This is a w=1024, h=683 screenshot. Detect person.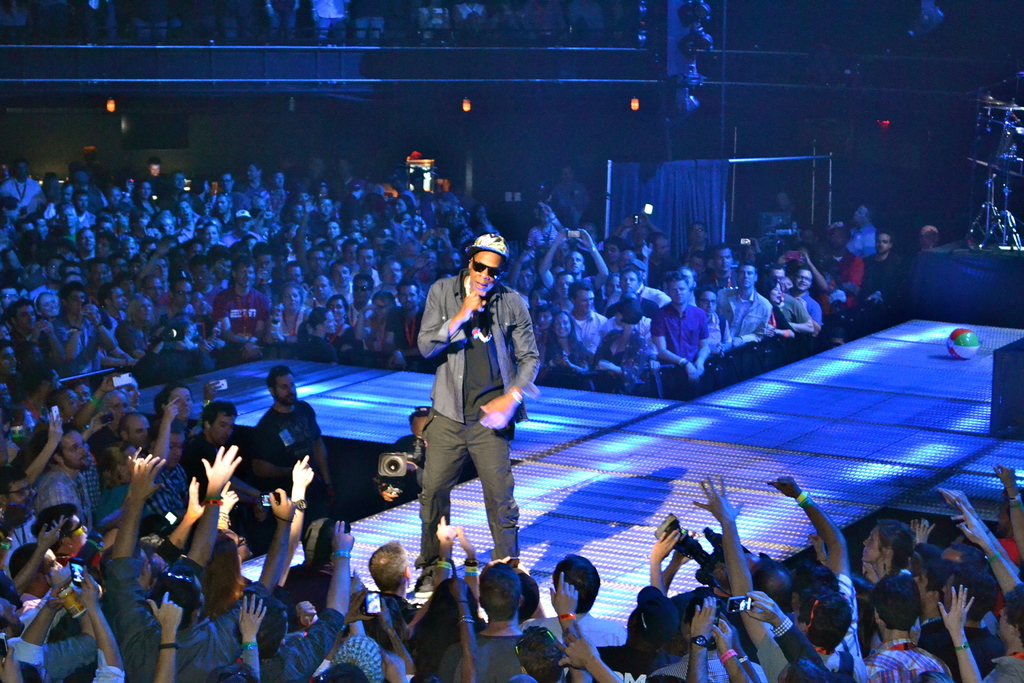
404 226 531 595.
